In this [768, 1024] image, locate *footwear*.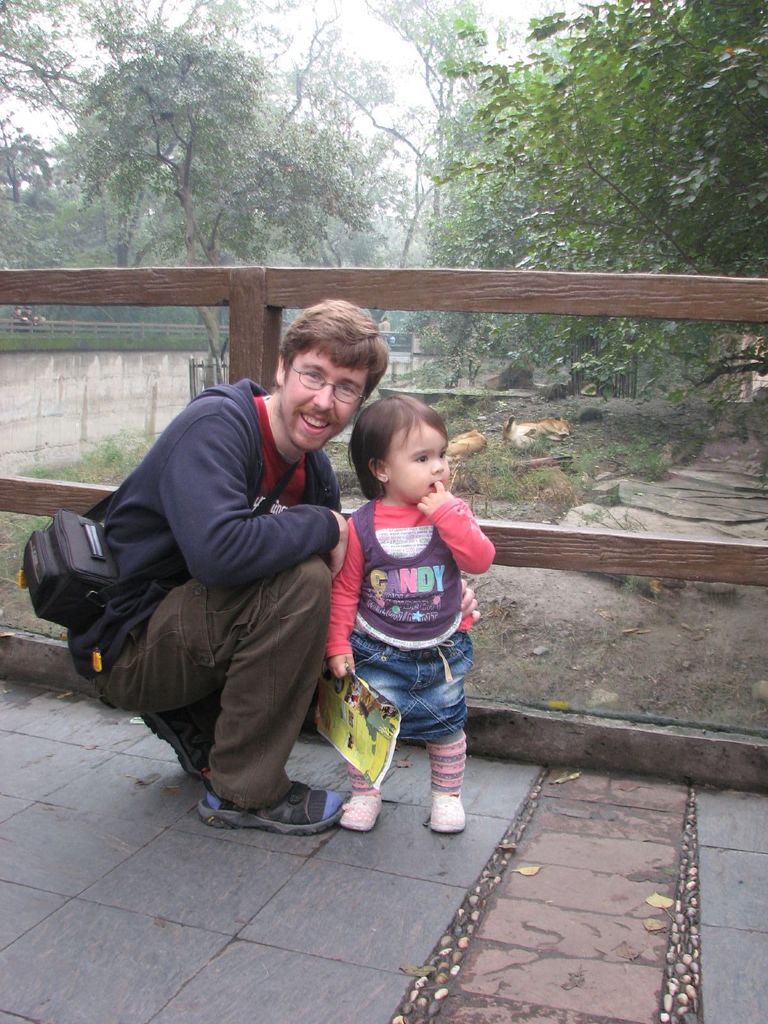
Bounding box: <box>426,792,466,836</box>.
